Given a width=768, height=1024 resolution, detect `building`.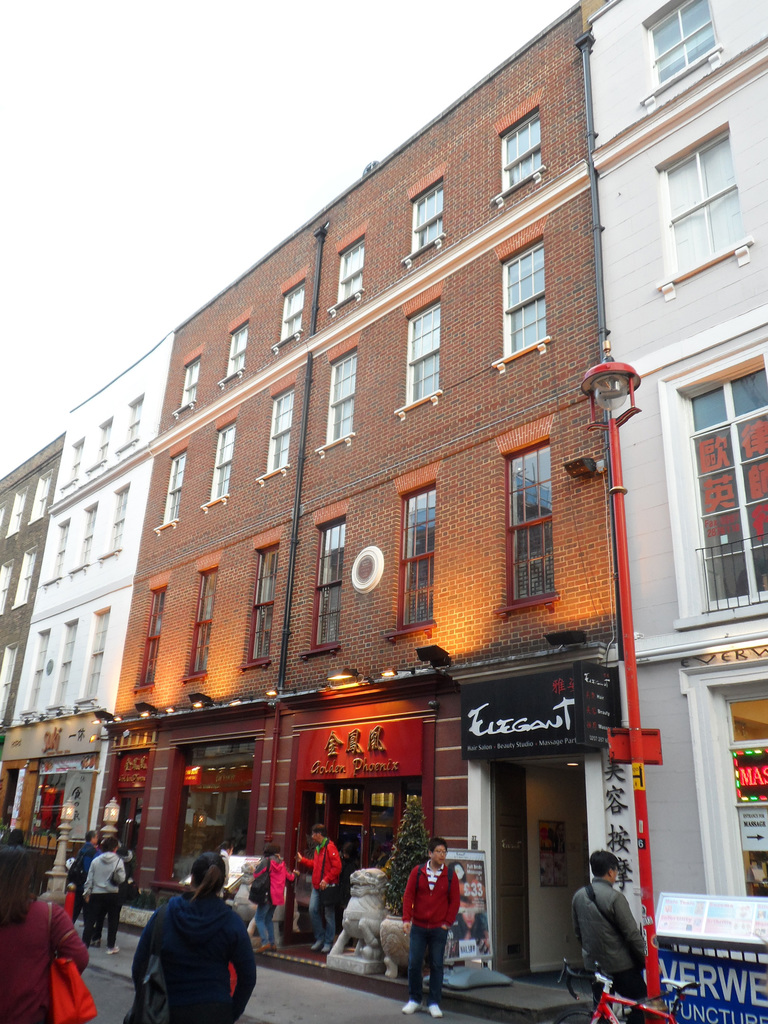
[100,206,333,922].
